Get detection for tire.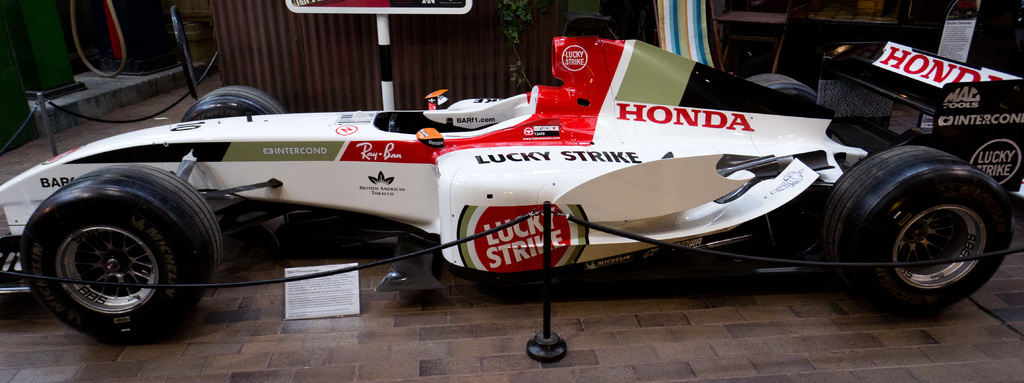
Detection: 828, 125, 1014, 317.
